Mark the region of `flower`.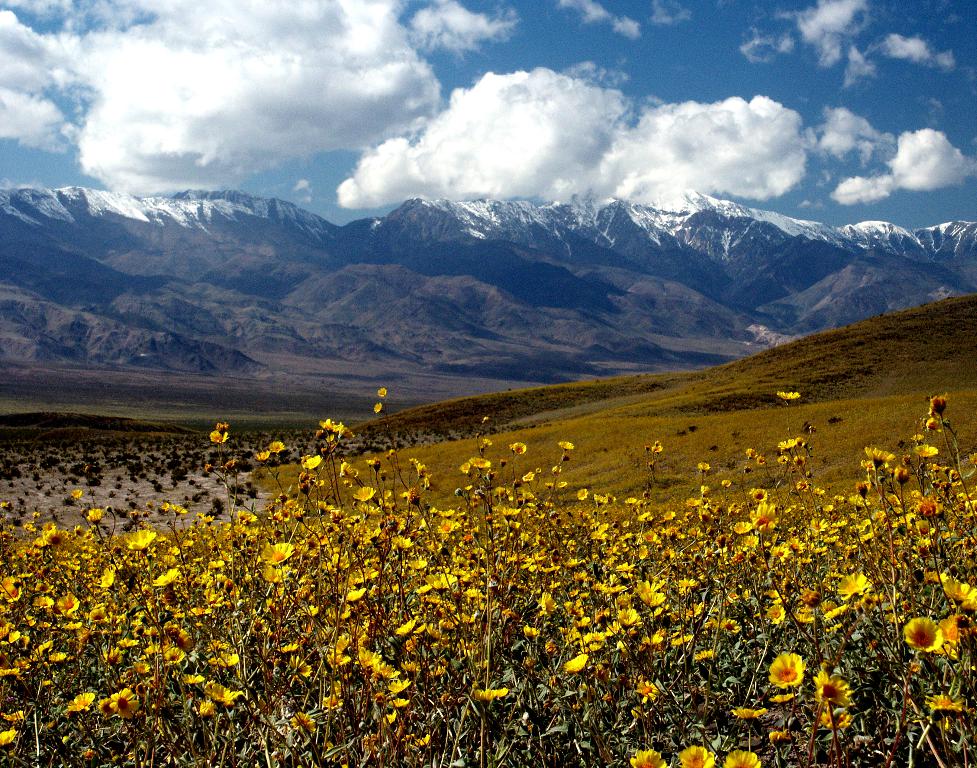
Region: left=627, top=751, right=672, bottom=767.
